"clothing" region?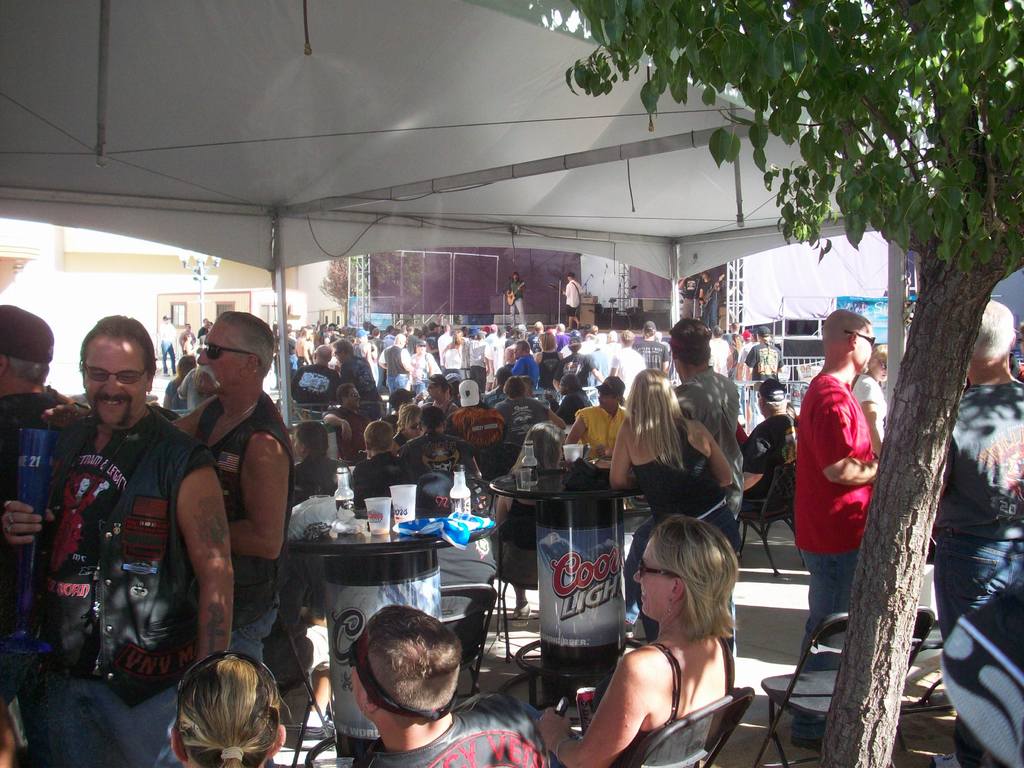
l=0, t=388, r=68, b=767
